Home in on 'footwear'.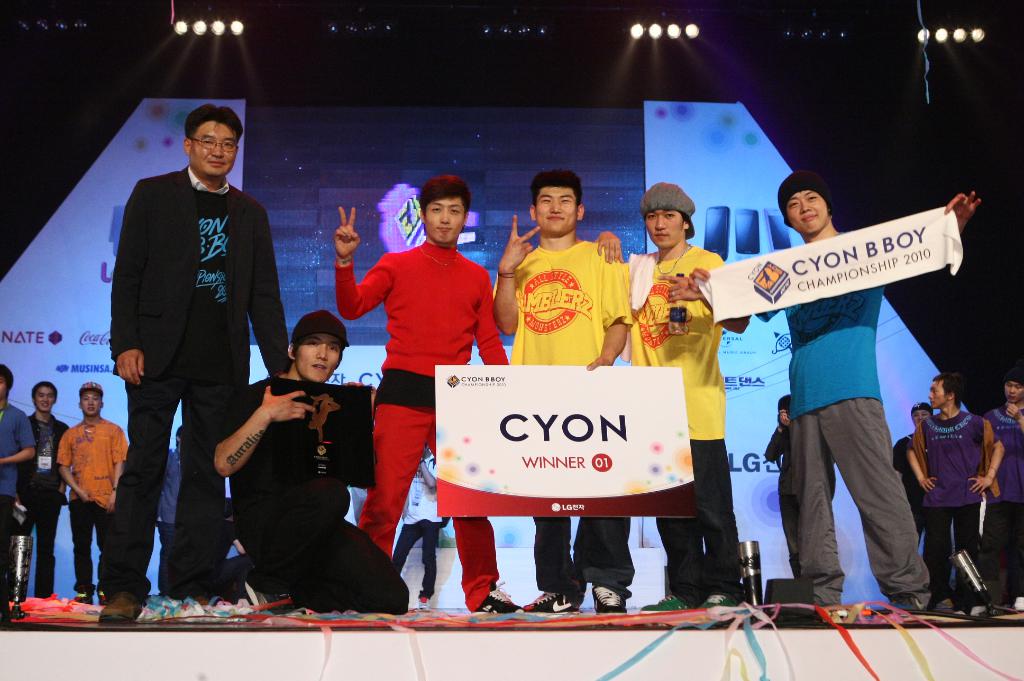
Homed in at 519/592/570/609.
